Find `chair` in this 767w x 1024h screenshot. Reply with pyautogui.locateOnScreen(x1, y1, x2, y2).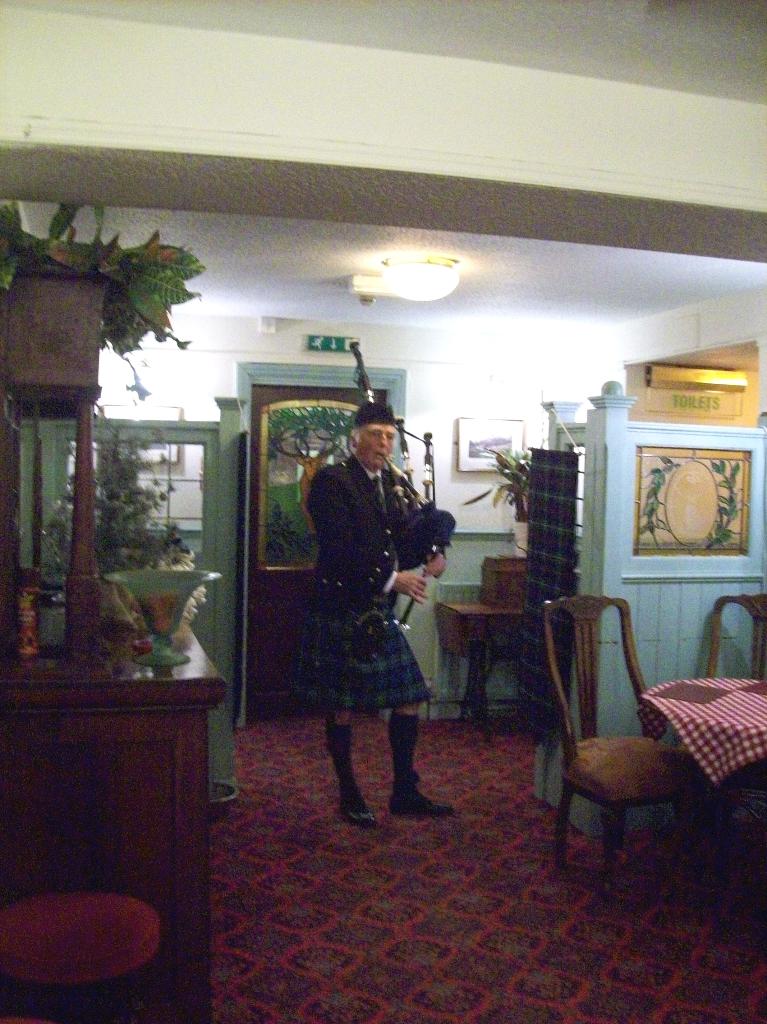
pyautogui.locateOnScreen(537, 574, 709, 889).
